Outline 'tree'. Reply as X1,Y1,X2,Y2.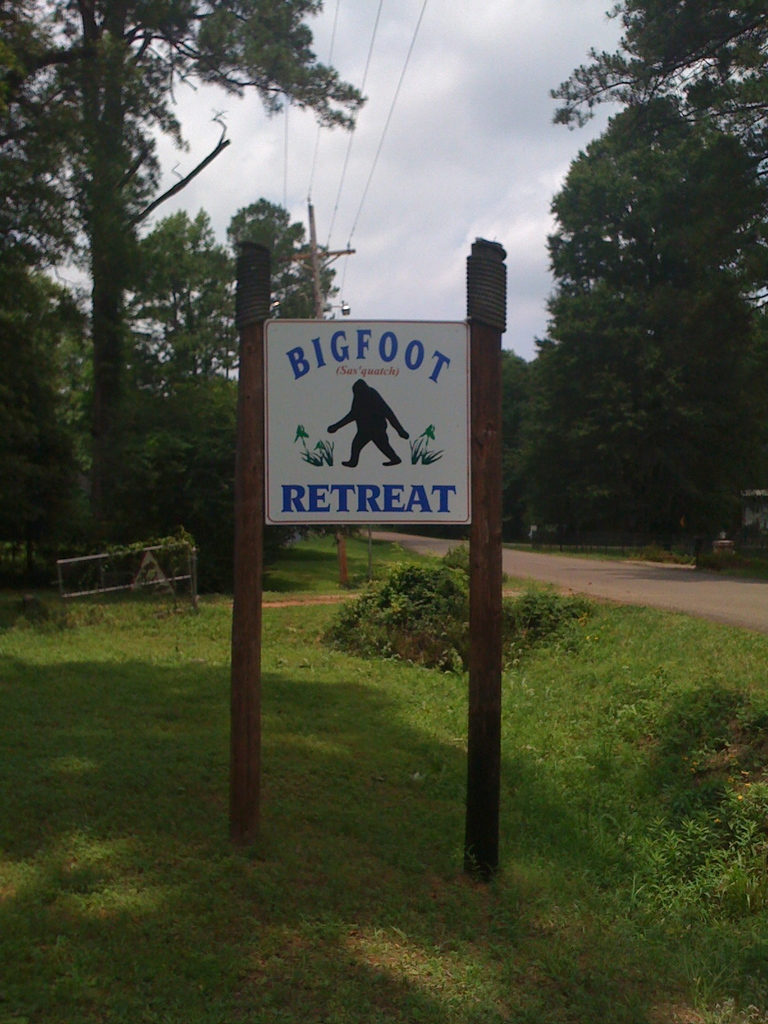
21,0,364,627.
